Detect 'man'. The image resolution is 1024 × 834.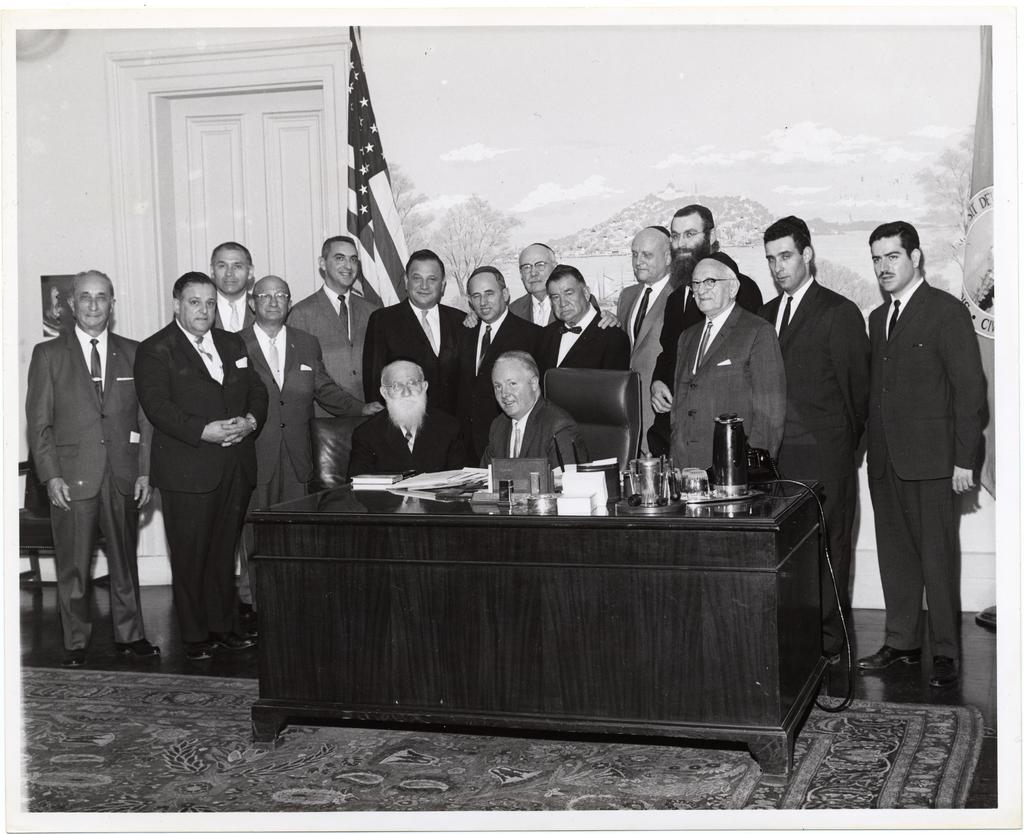
(540, 253, 632, 373).
